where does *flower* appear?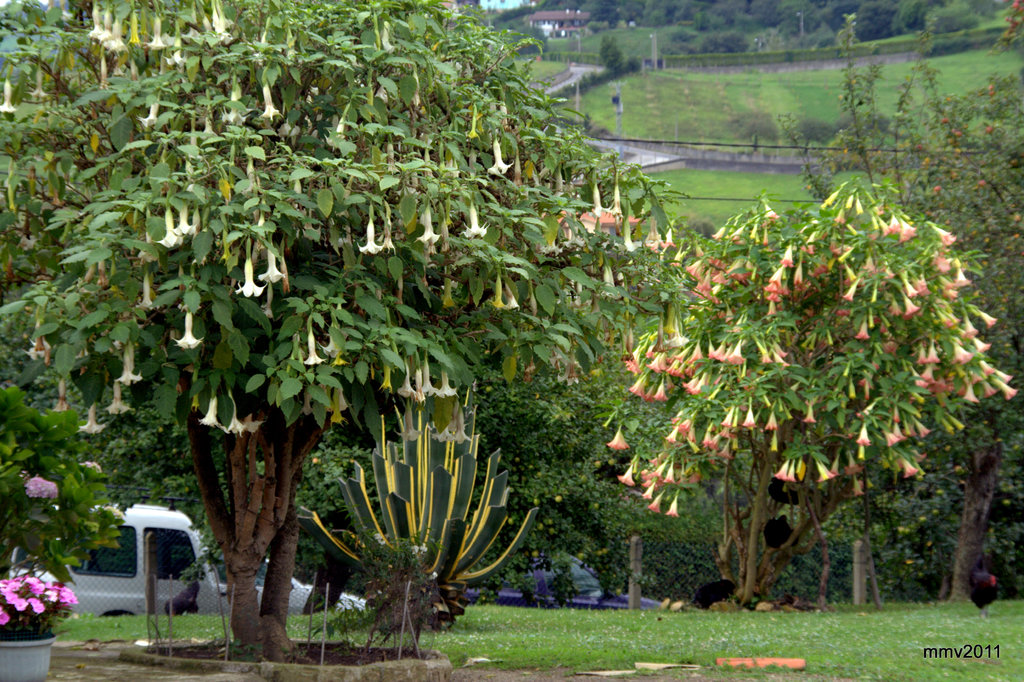
Appears at (x1=376, y1=15, x2=401, y2=59).
